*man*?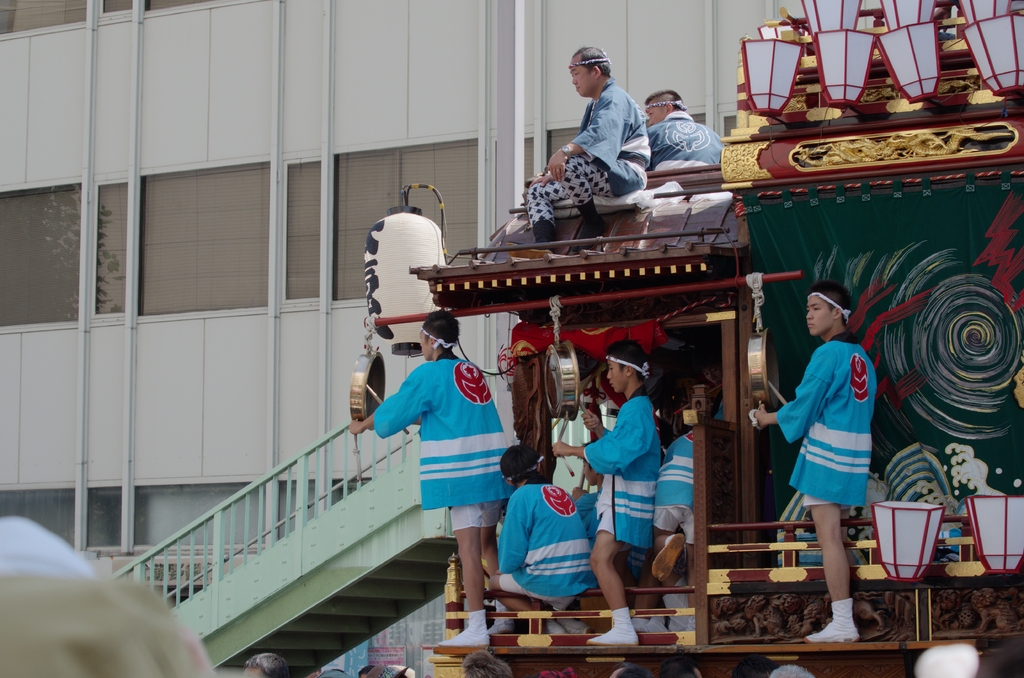
{"x1": 524, "y1": 42, "x2": 655, "y2": 252}
